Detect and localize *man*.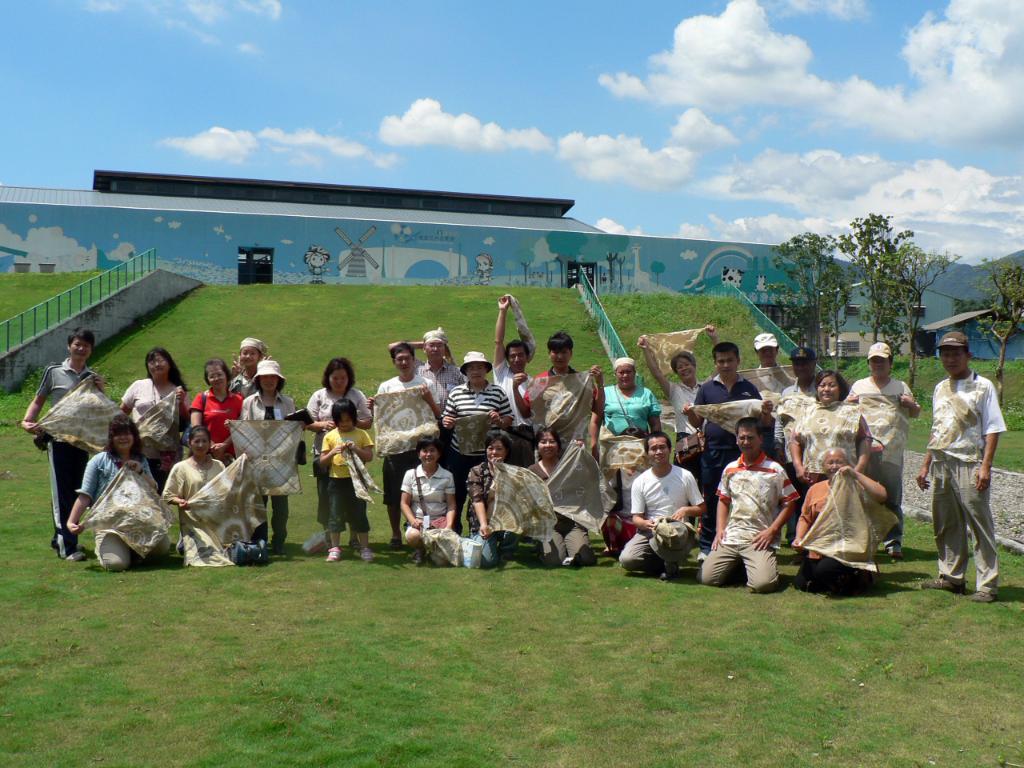
Localized at <box>749,330,792,398</box>.
